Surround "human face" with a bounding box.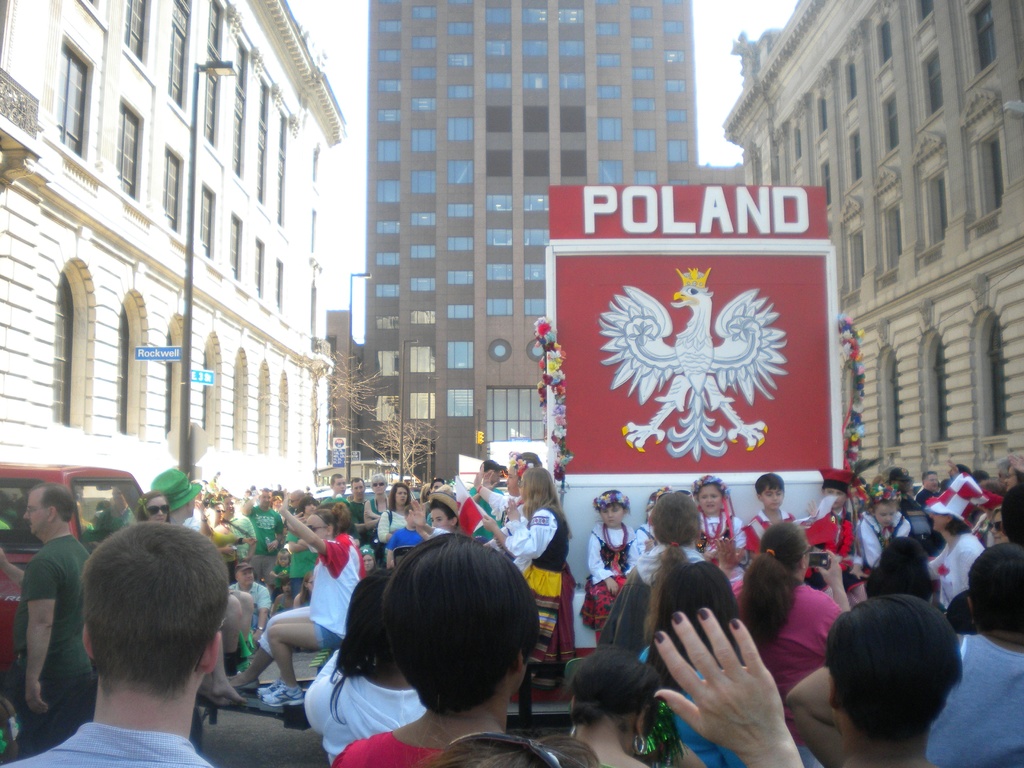
(left=876, top=500, right=897, bottom=528).
